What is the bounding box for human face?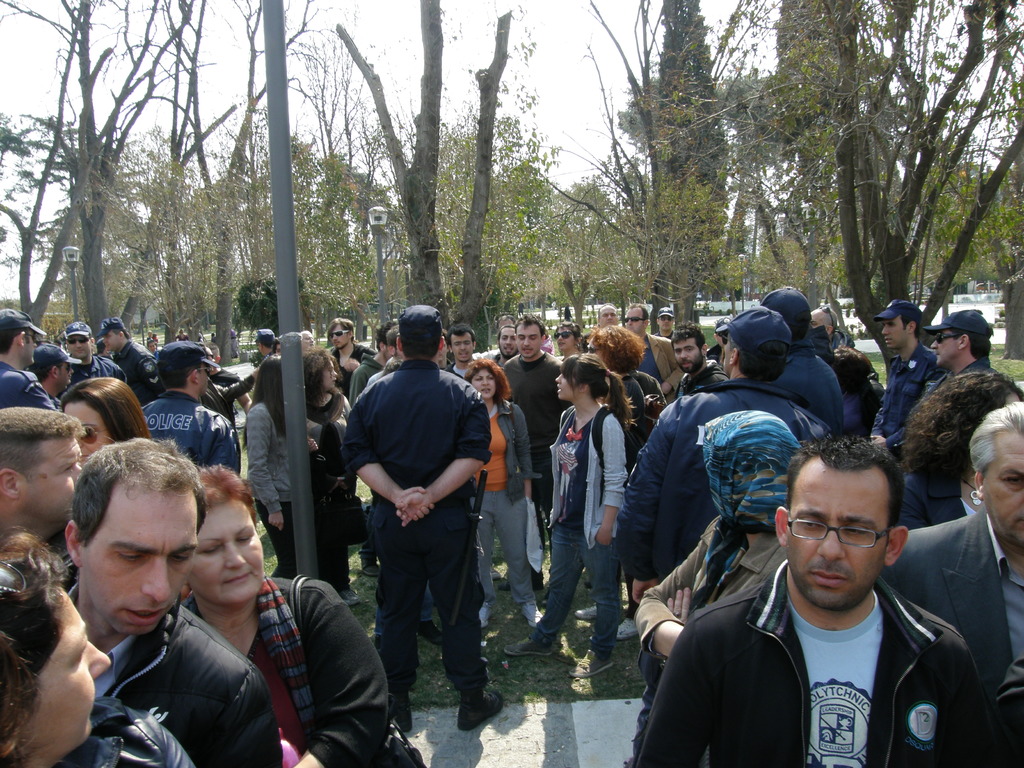
Rect(520, 323, 546, 361).
